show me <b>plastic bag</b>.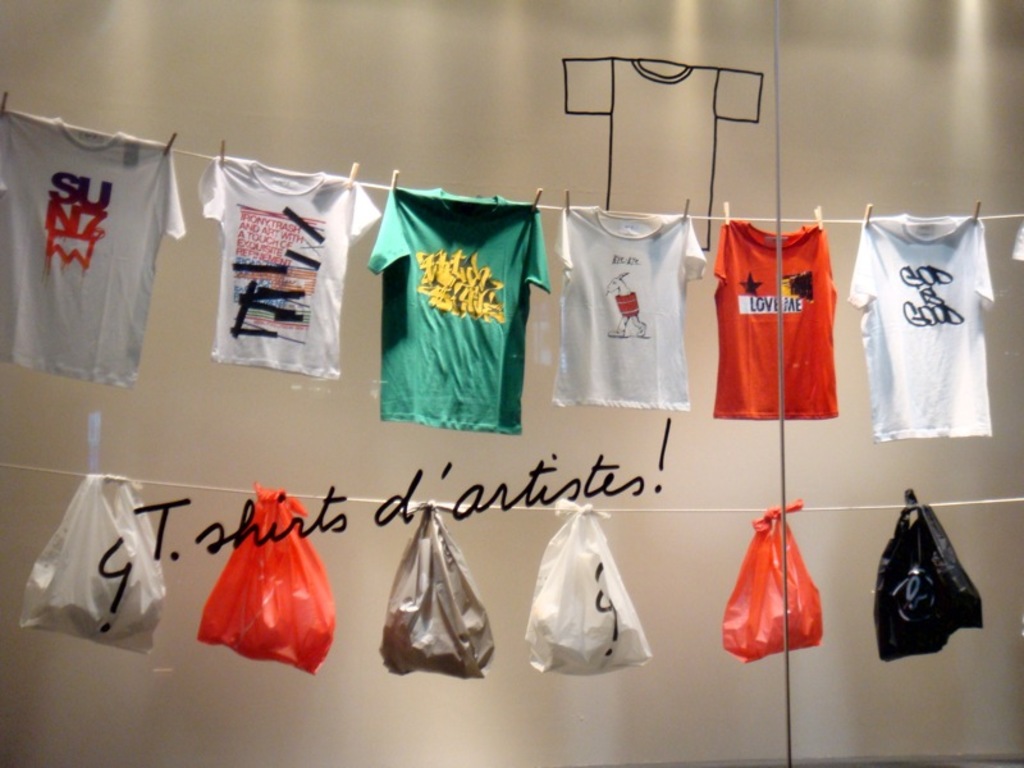
<b>plastic bag</b> is here: left=868, top=485, right=984, bottom=658.
